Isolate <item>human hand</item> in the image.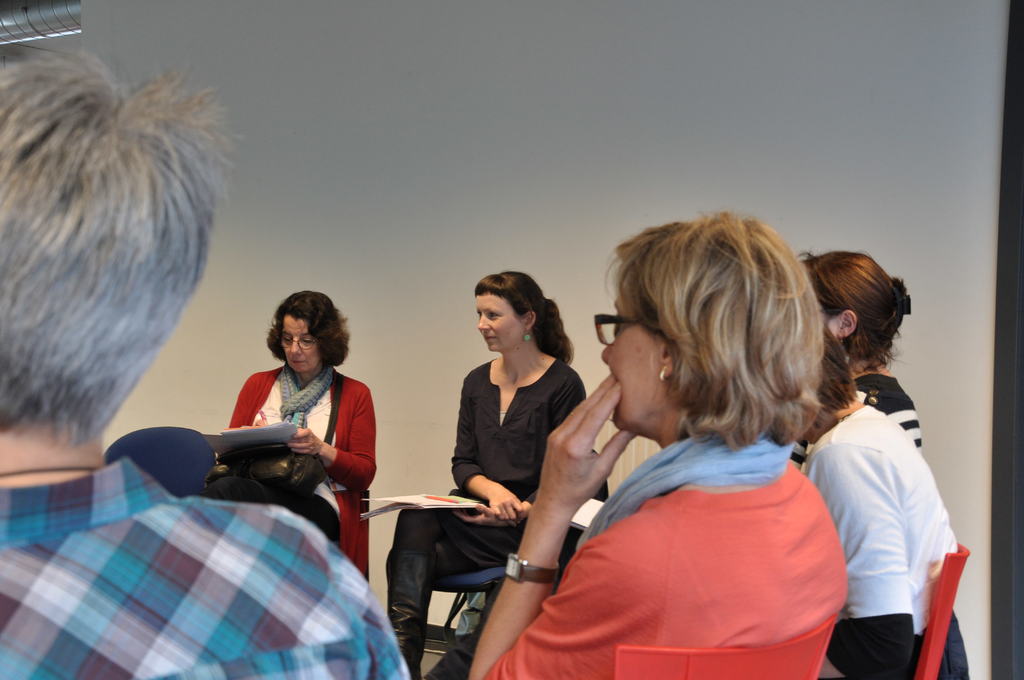
Isolated region: <box>286,425,321,455</box>.
